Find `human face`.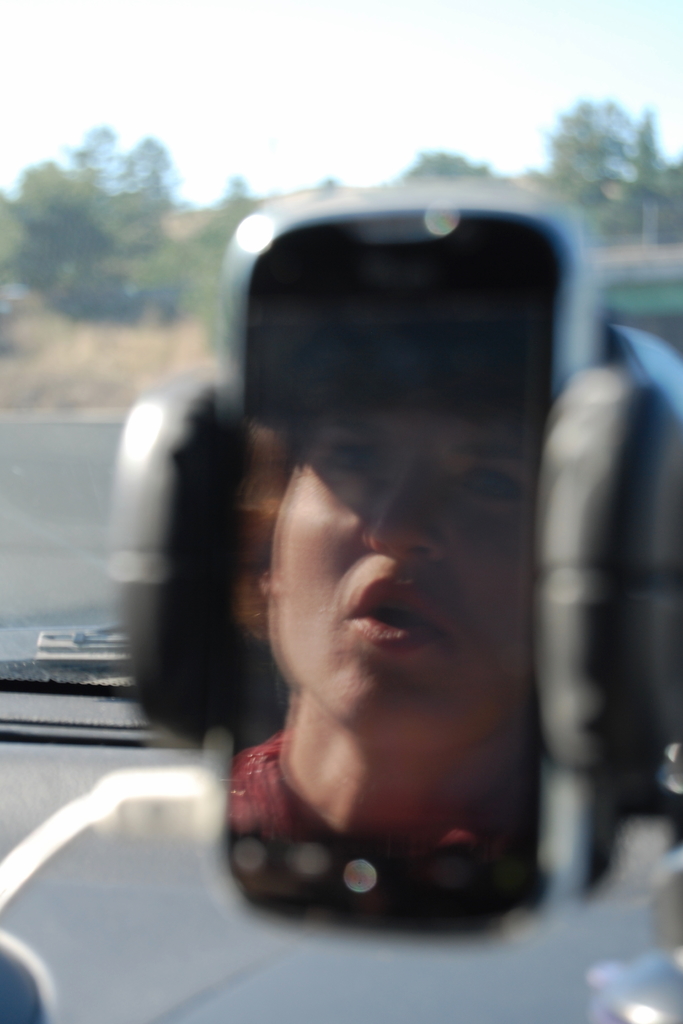
detection(261, 393, 524, 739).
